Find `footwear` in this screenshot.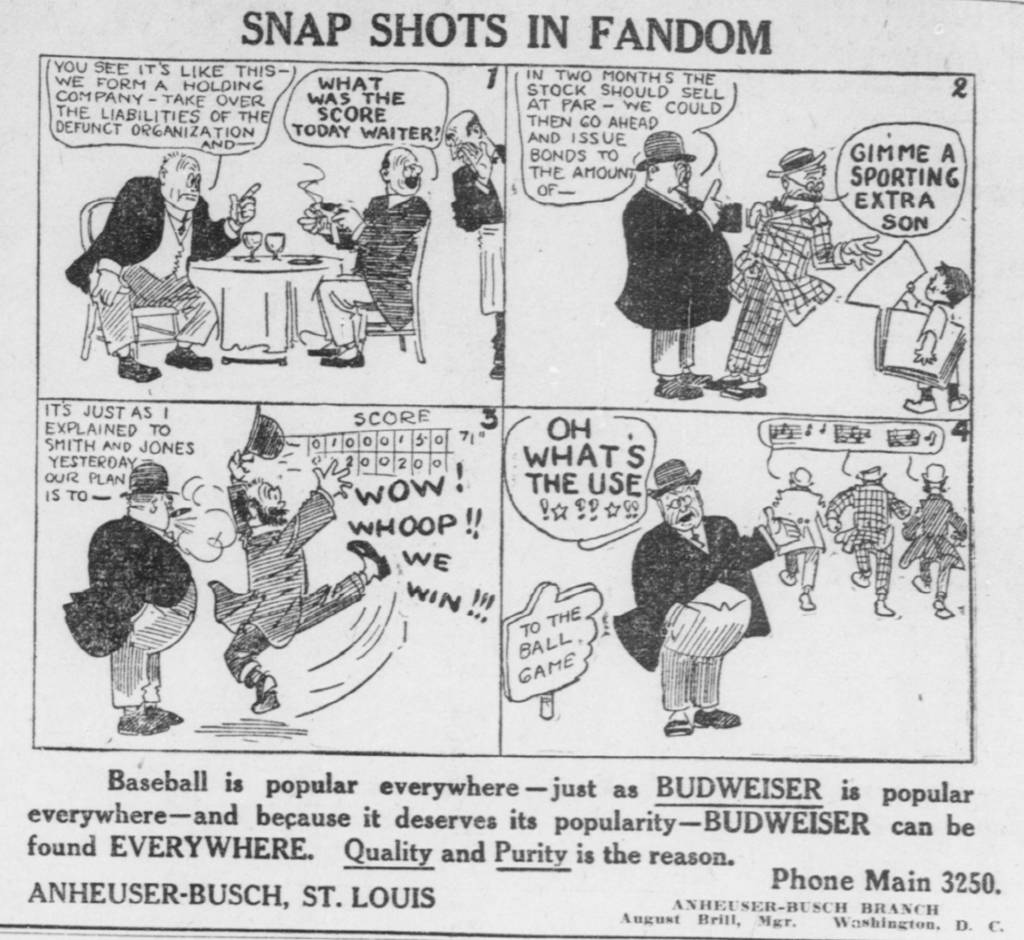
The bounding box for `footwear` is x1=782 y1=573 x2=797 y2=583.
